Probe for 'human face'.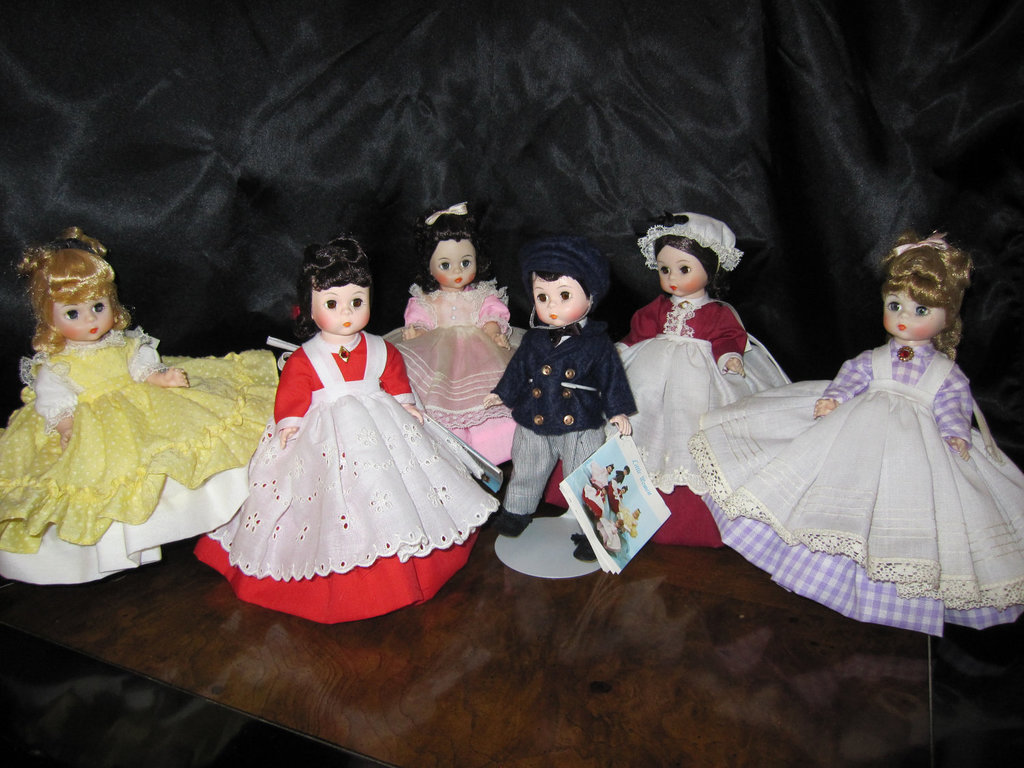
Probe result: <box>620,486,625,494</box>.
